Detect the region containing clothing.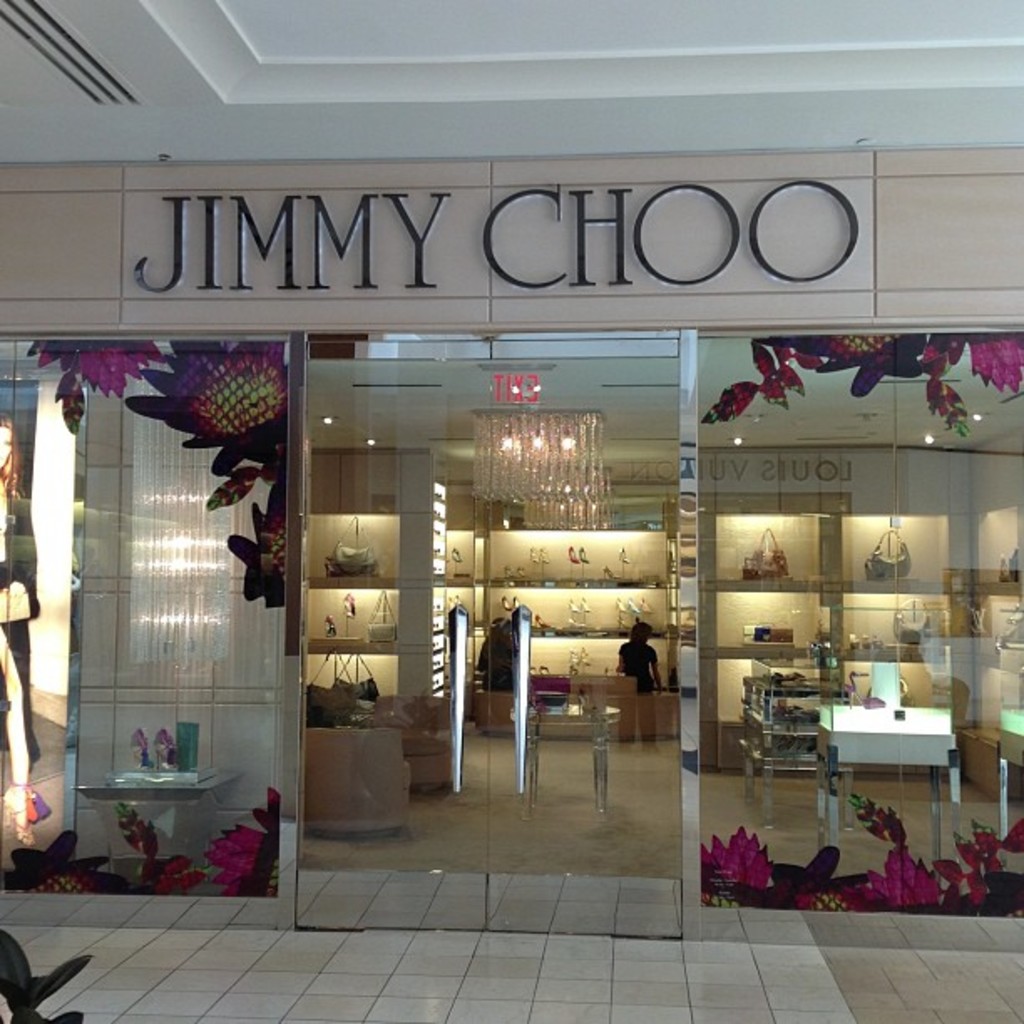
(621,641,654,748).
